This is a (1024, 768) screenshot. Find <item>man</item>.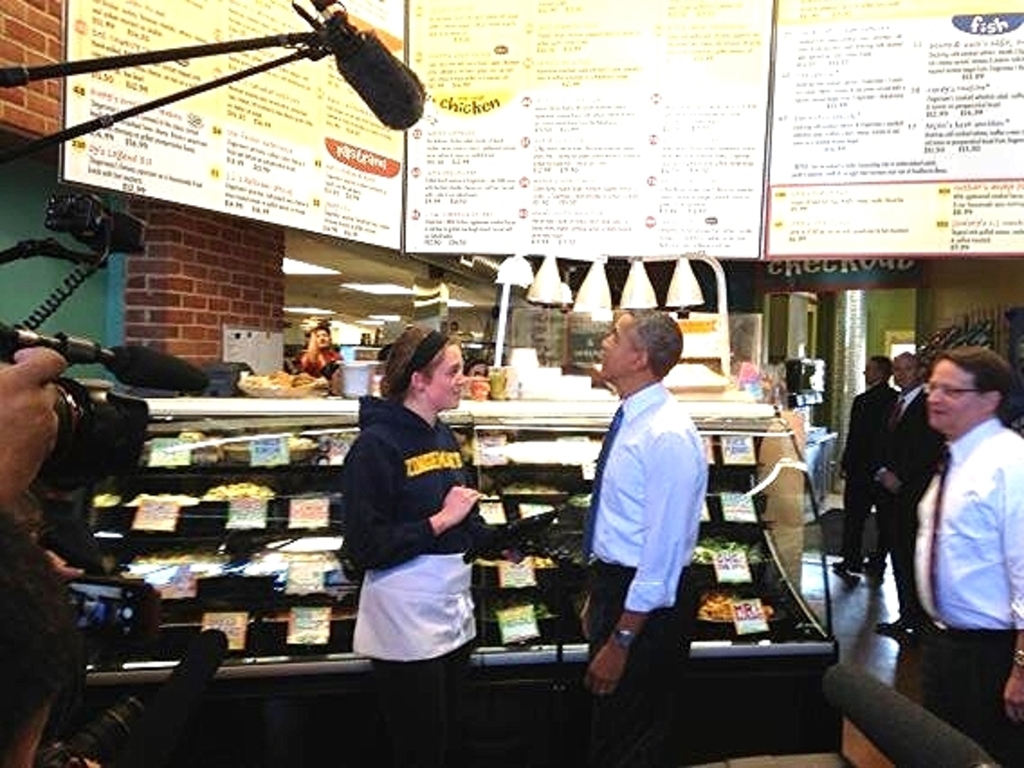
Bounding box: box(912, 348, 1022, 766).
